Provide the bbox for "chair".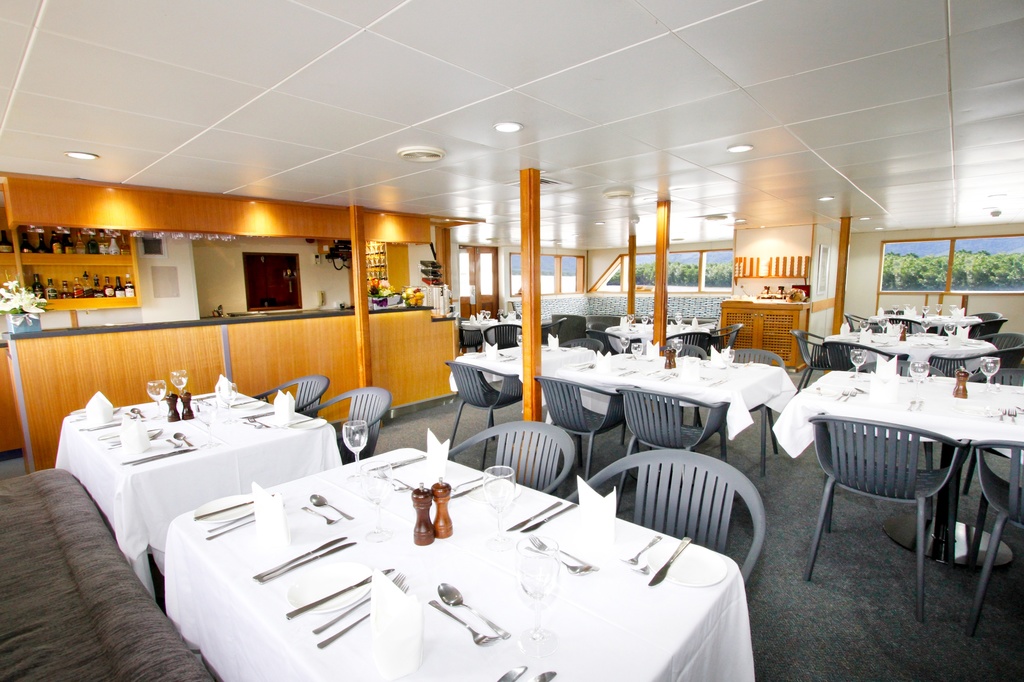
region(451, 423, 582, 498).
